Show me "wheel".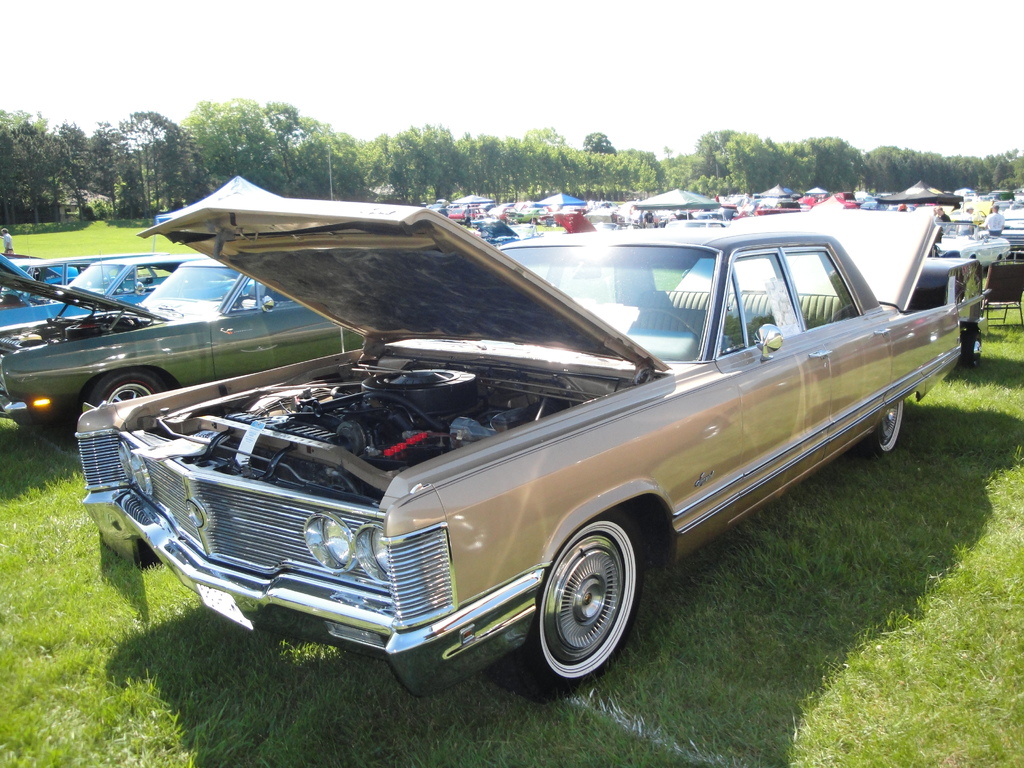
"wheel" is here: crop(966, 331, 984, 364).
